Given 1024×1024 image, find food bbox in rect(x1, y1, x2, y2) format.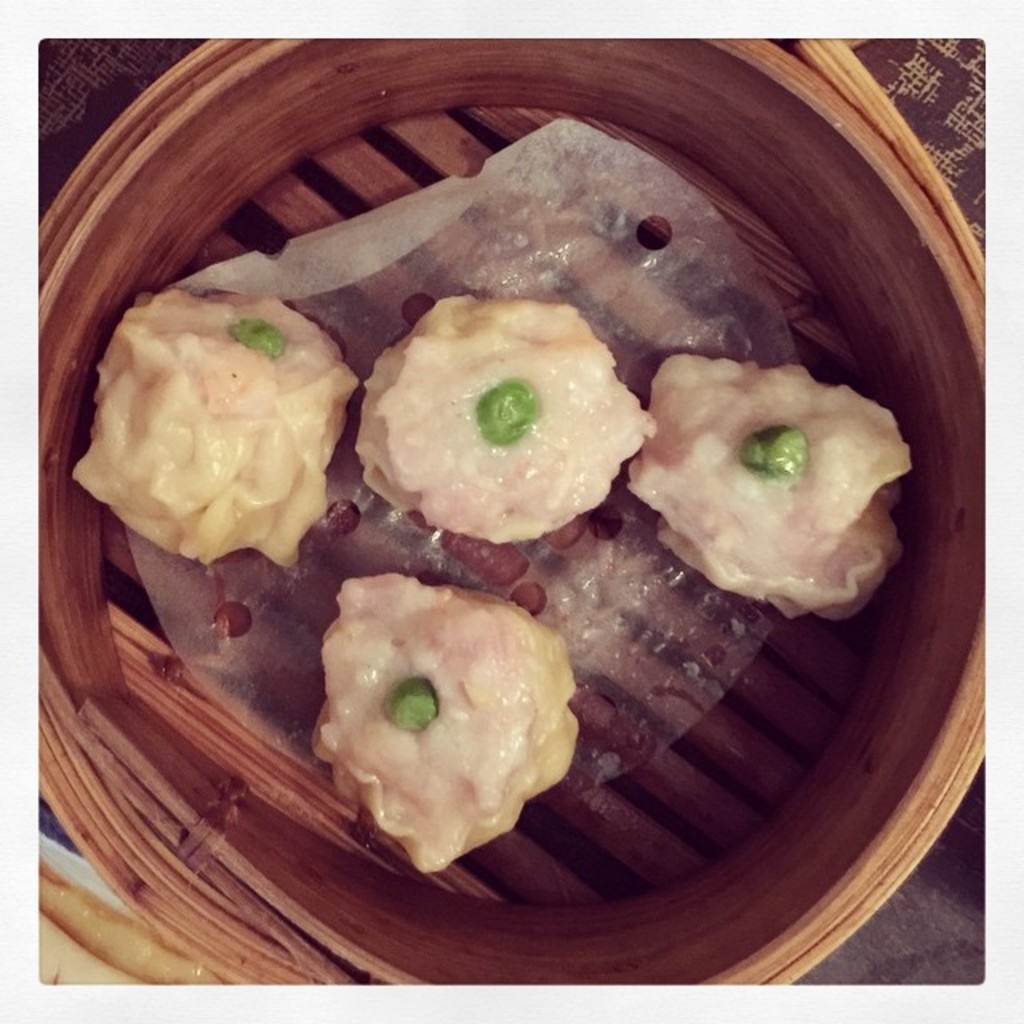
rect(627, 347, 915, 610).
